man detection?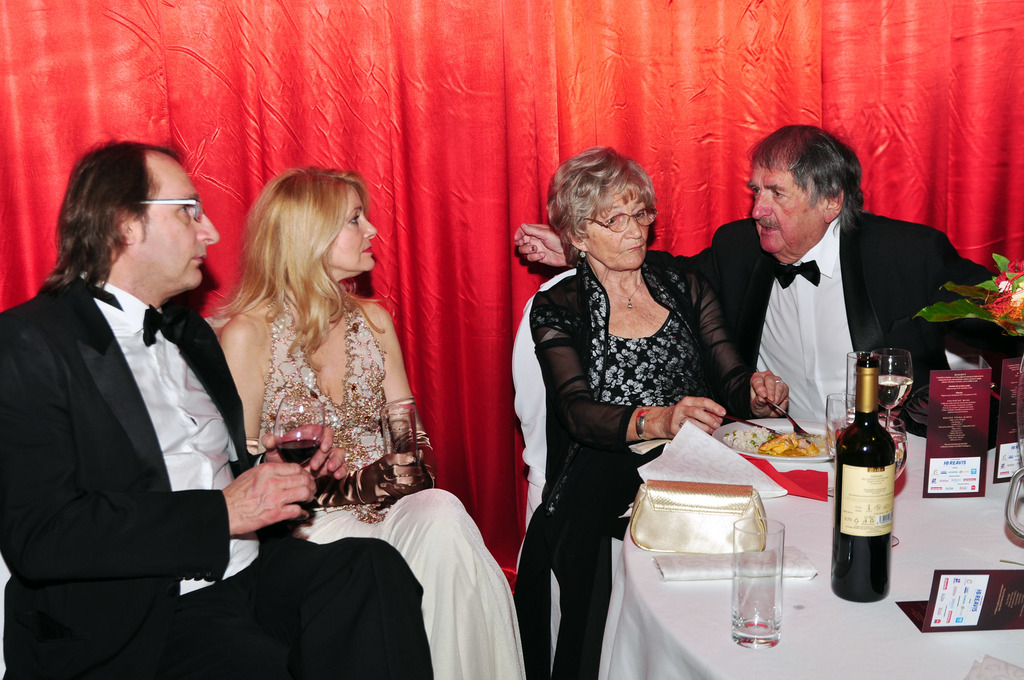
l=0, t=140, r=434, b=679
